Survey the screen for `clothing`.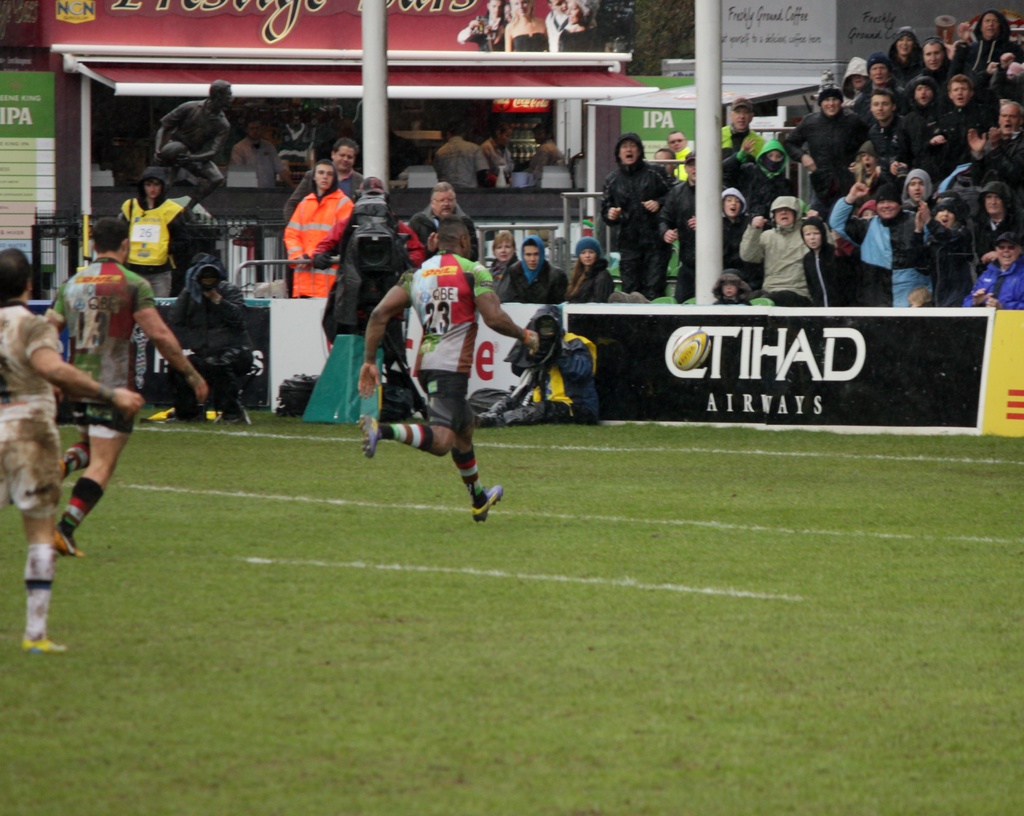
Survey found: 573:234:603:255.
